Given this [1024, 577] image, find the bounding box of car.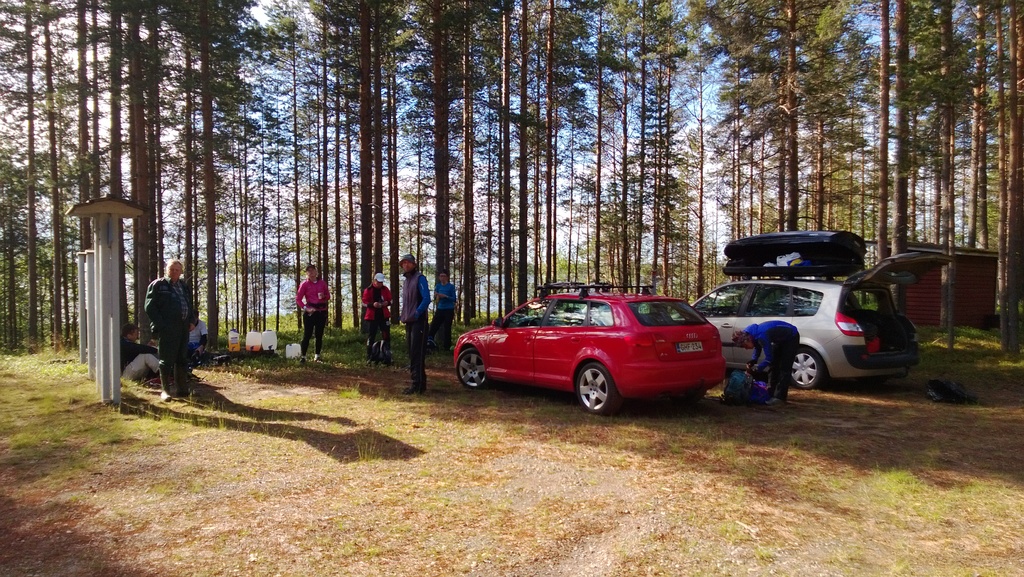
[452, 283, 724, 414].
